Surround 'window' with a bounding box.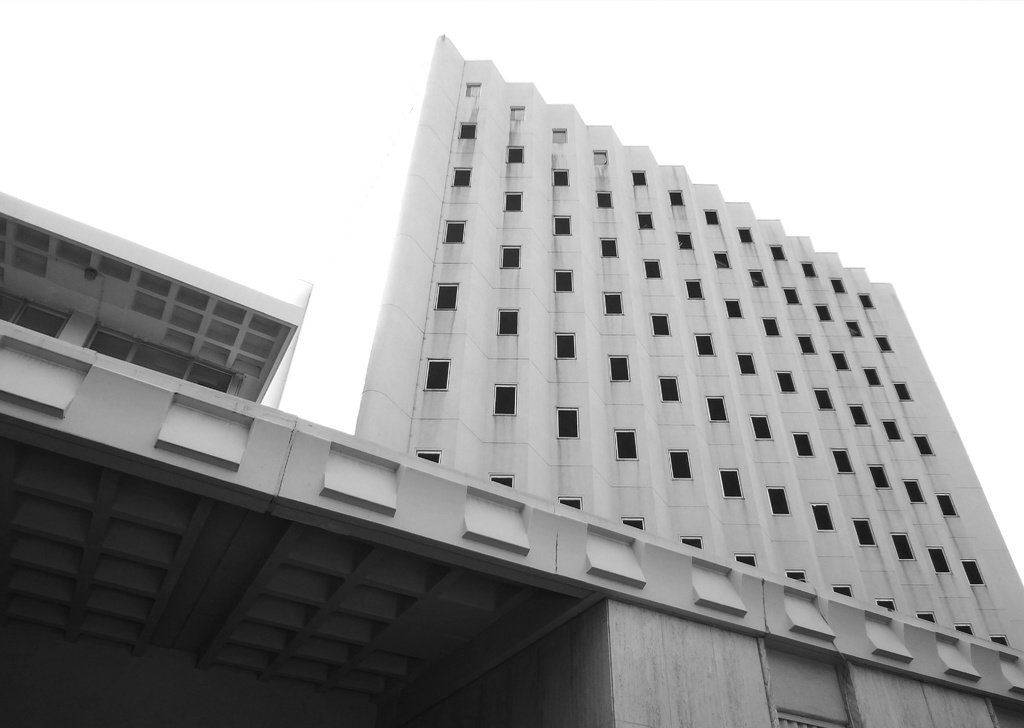
left=861, top=291, right=874, bottom=309.
